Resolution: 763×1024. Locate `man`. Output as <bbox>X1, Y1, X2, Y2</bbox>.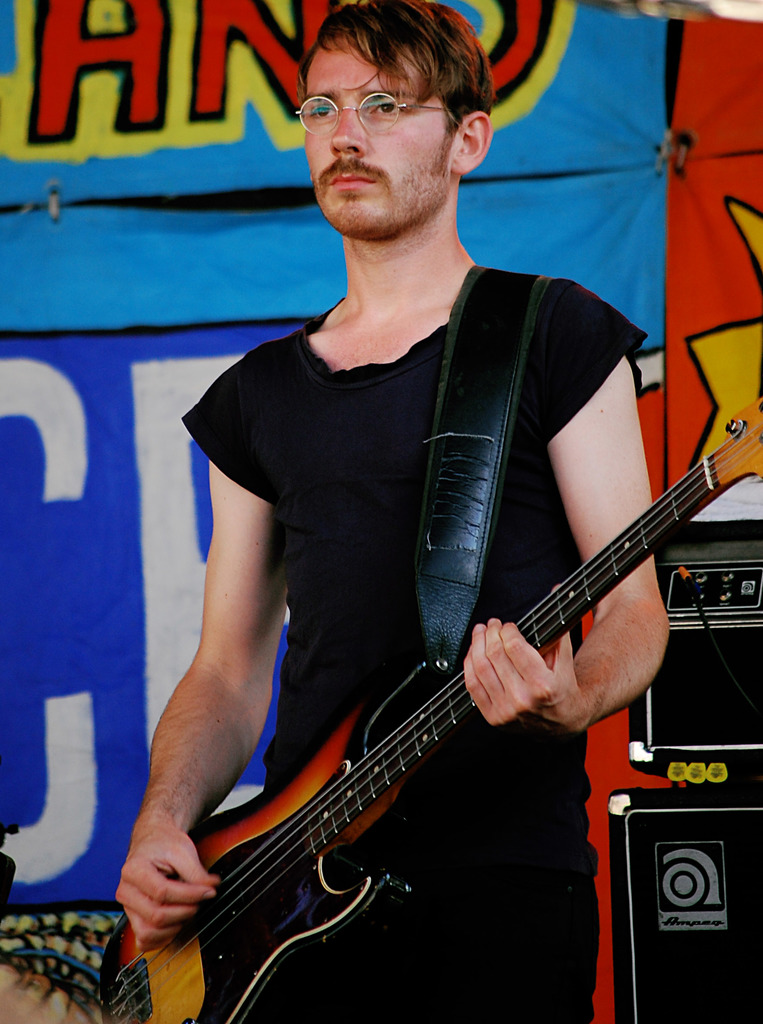
<bbox>127, 51, 735, 1005</bbox>.
